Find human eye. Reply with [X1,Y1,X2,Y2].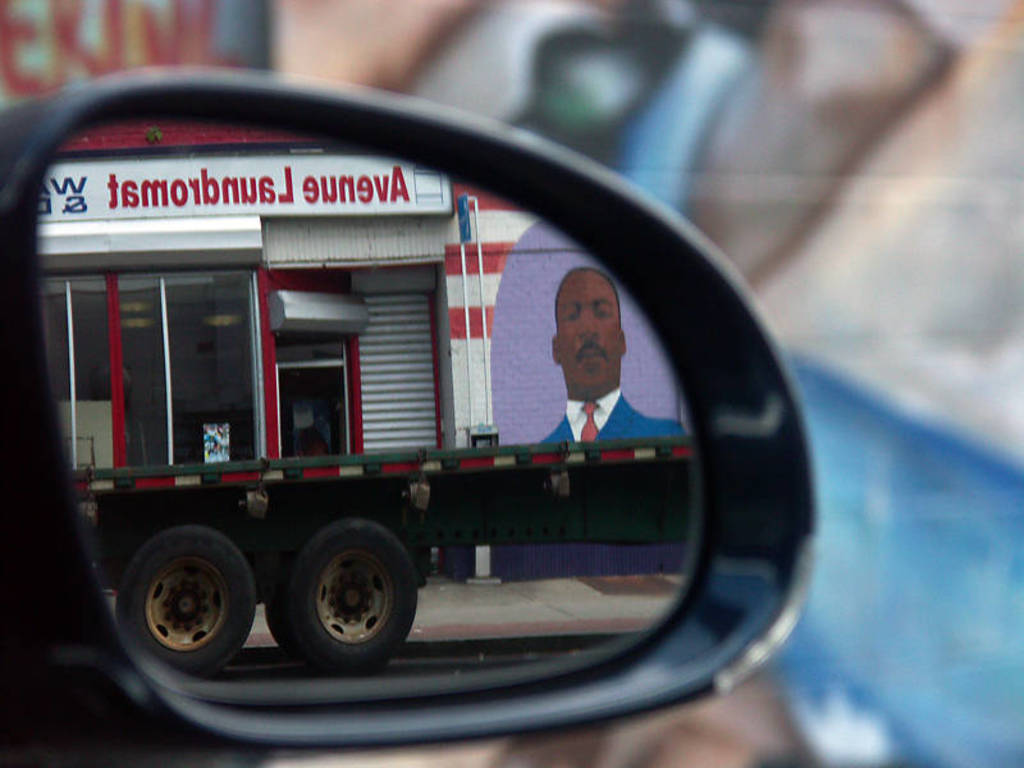
[582,300,618,325].
